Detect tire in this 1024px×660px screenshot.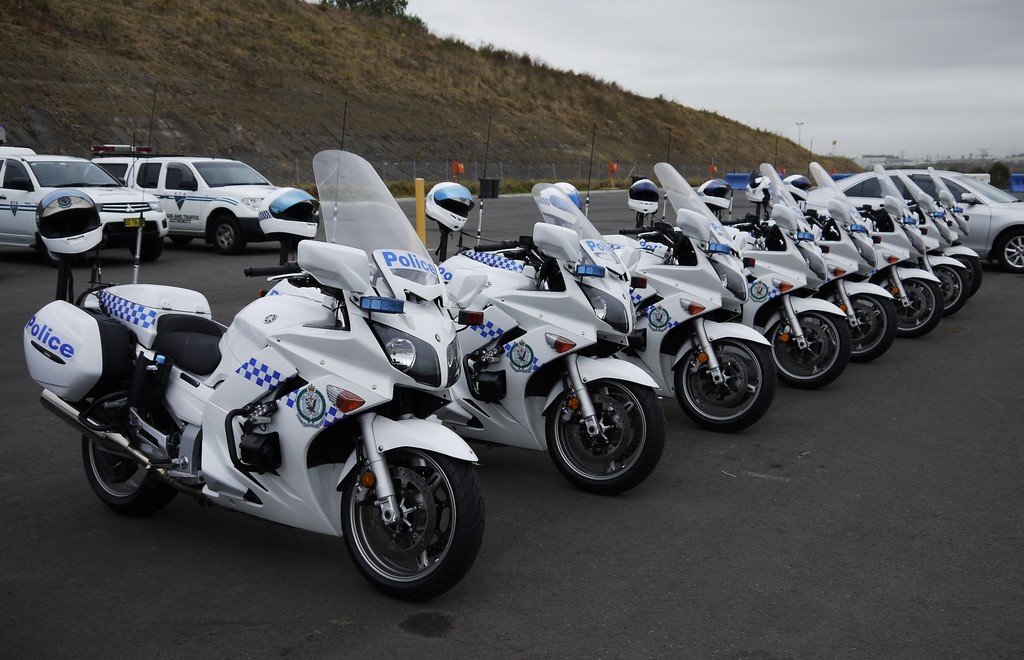
Detection: crop(205, 213, 244, 258).
